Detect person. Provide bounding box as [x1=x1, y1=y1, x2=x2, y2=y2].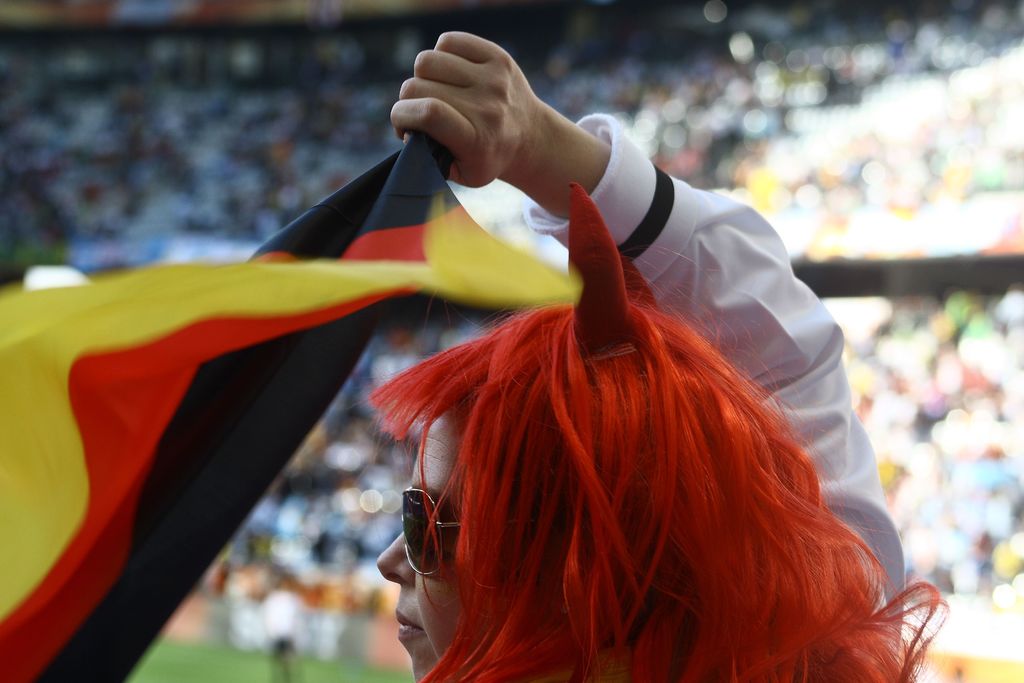
[x1=246, y1=78, x2=949, y2=682].
